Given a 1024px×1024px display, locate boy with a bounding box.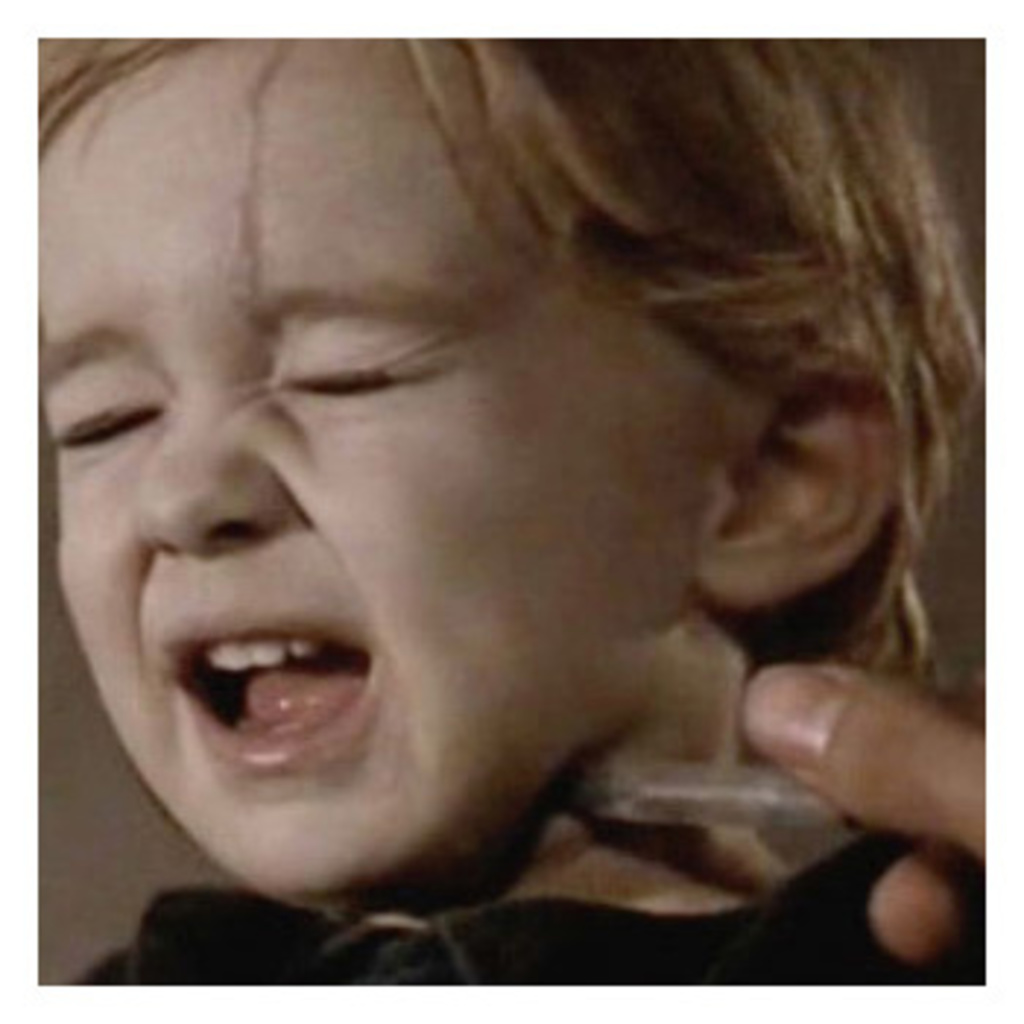
Located: (0,3,1023,995).
